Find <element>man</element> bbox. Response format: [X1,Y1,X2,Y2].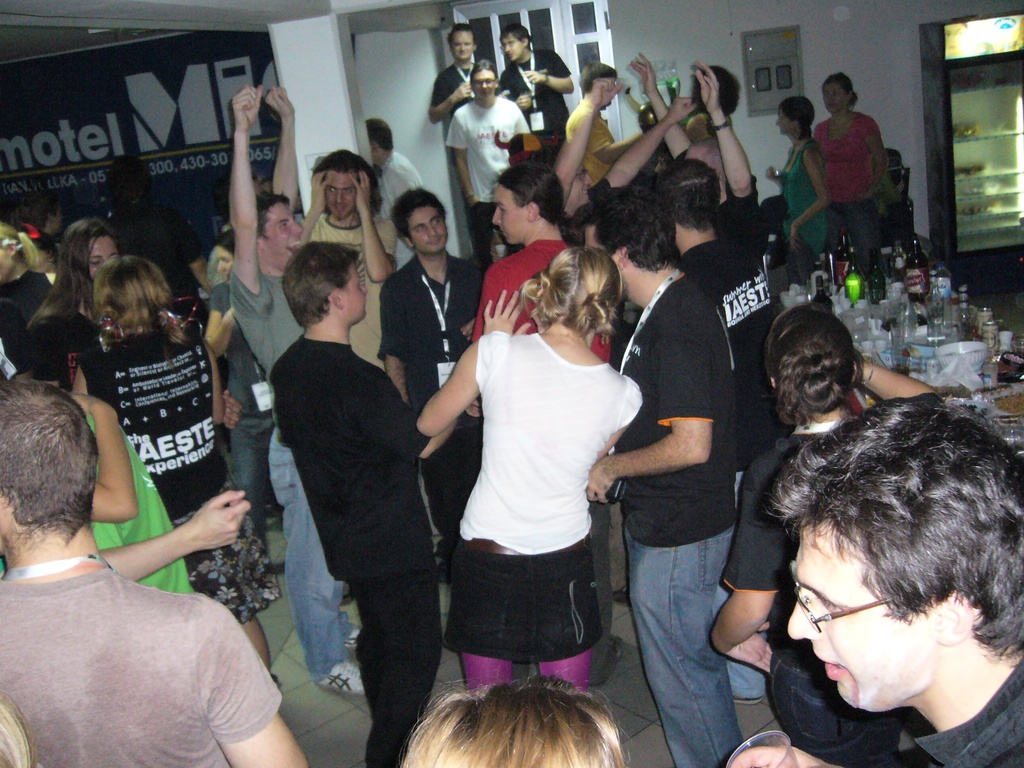
[763,387,1023,767].
